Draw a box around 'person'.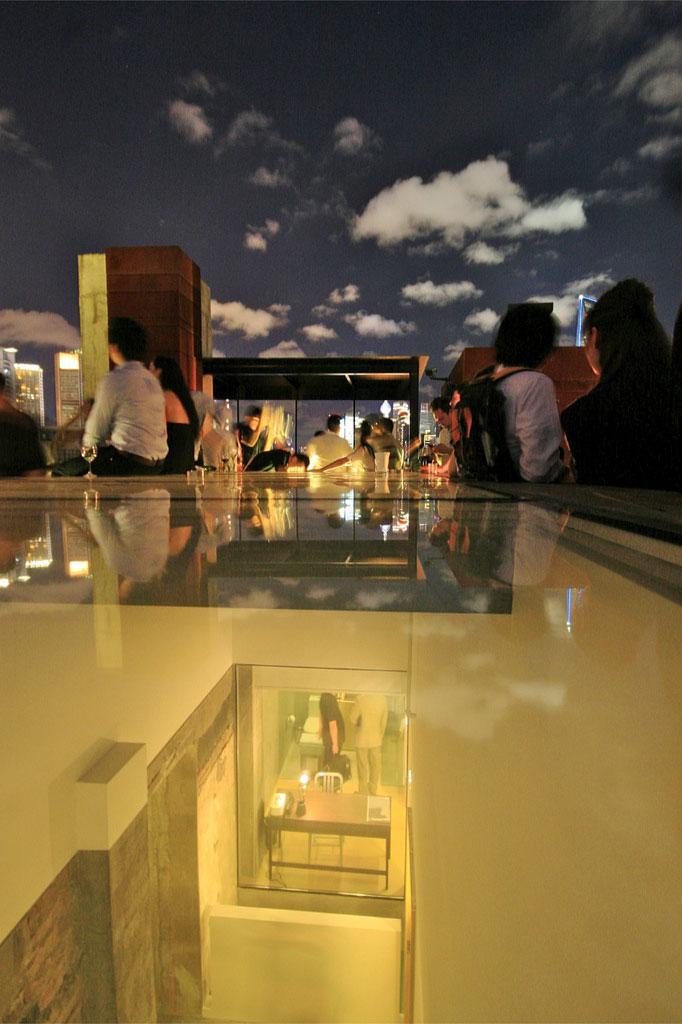
locate(149, 353, 202, 479).
